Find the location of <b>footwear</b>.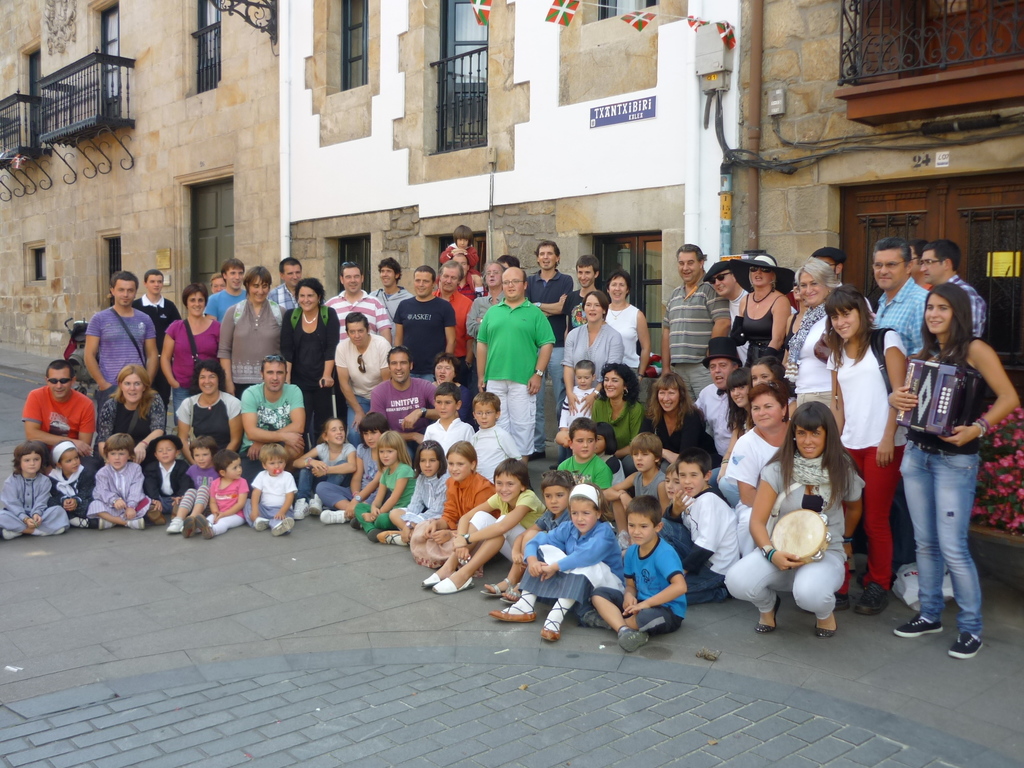
Location: <region>84, 516, 100, 531</region>.
